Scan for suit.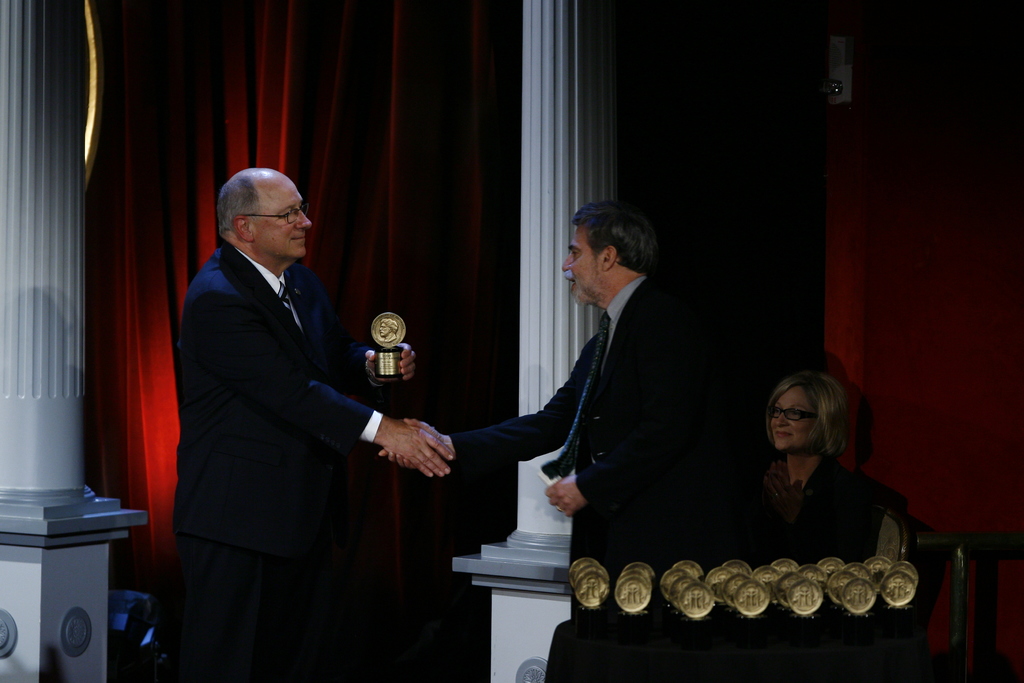
Scan result: <region>158, 159, 444, 668</region>.
